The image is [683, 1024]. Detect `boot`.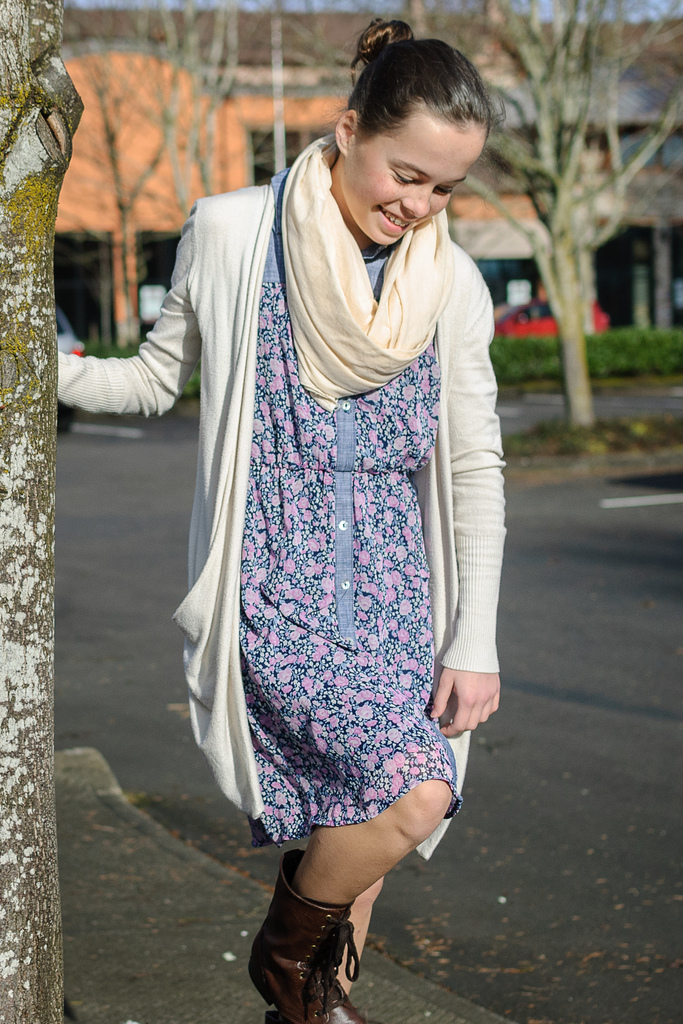
Detection: bbox(251, 868, 376, 1021).
